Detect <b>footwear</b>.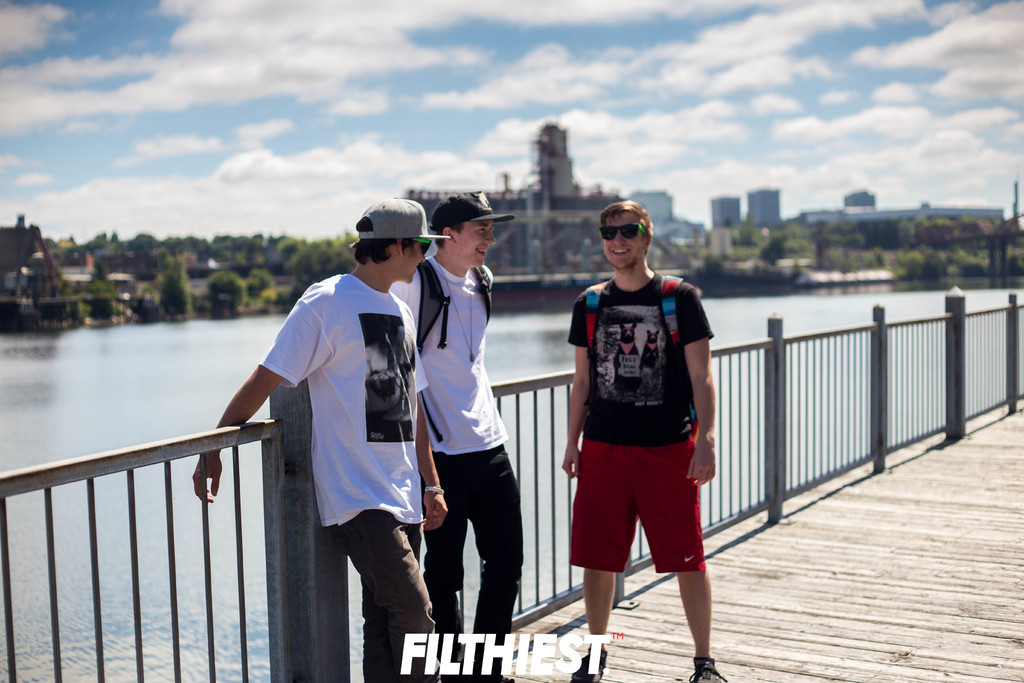
Detected at 566,646,610,682.
